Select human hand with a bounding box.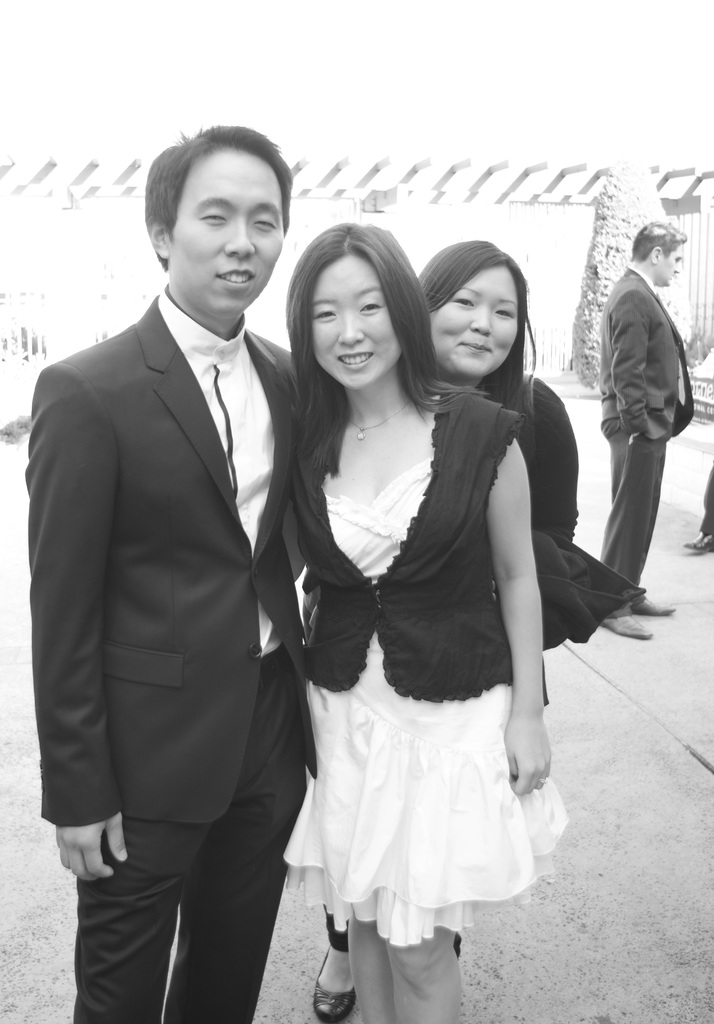
50,813,129,890.
